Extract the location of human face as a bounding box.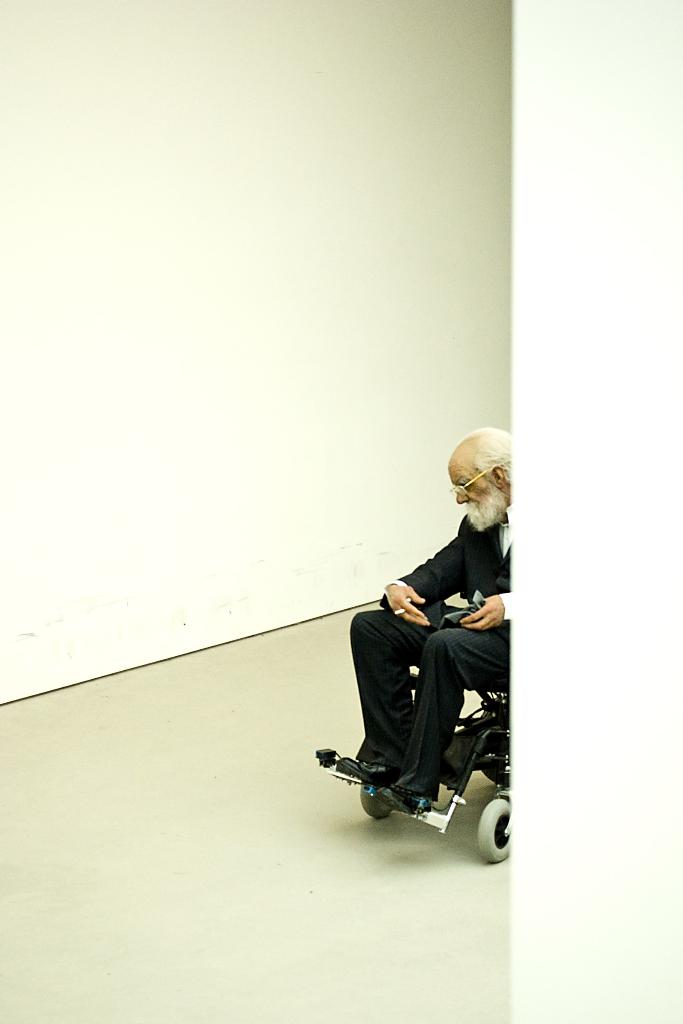
locate(447, 460, 491, 528).
